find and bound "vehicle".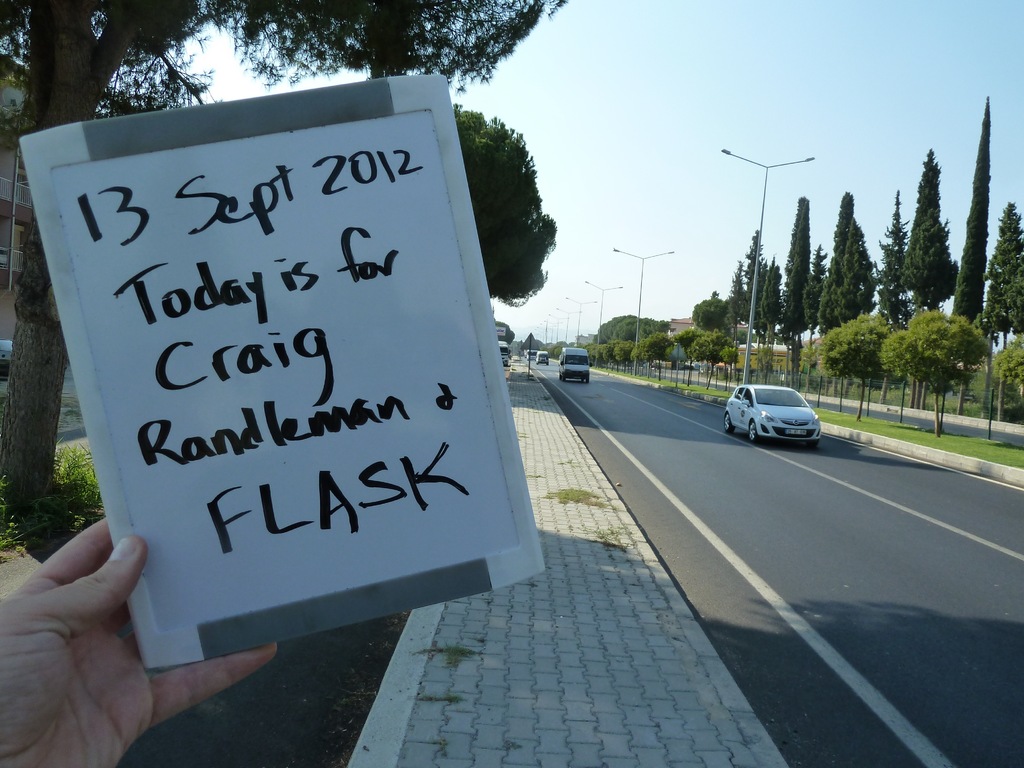
Bound: crop(559, 346, 595, 383).
